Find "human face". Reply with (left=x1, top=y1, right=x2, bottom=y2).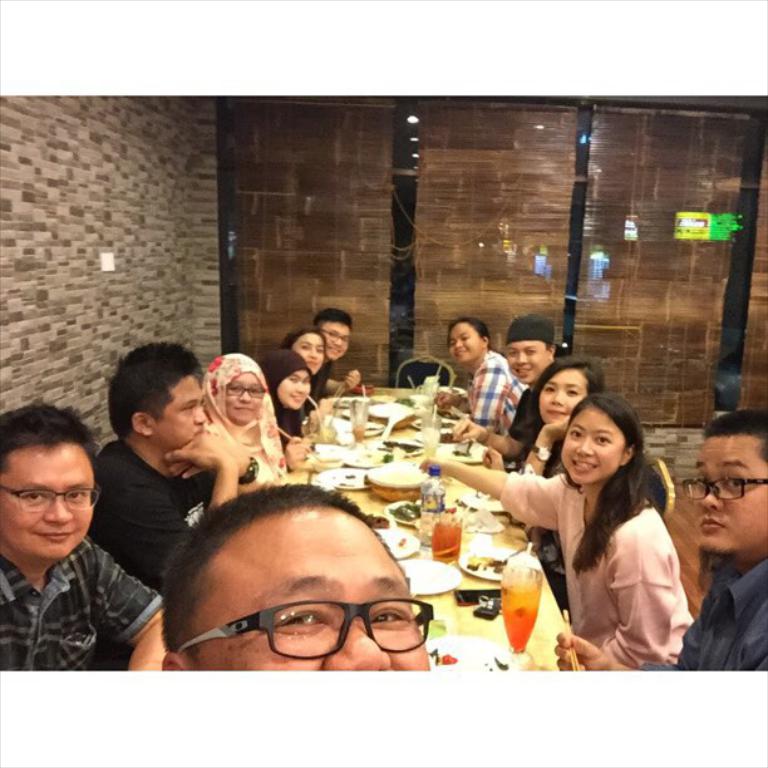
(left=189, top=509, right=434, bottom=673).
